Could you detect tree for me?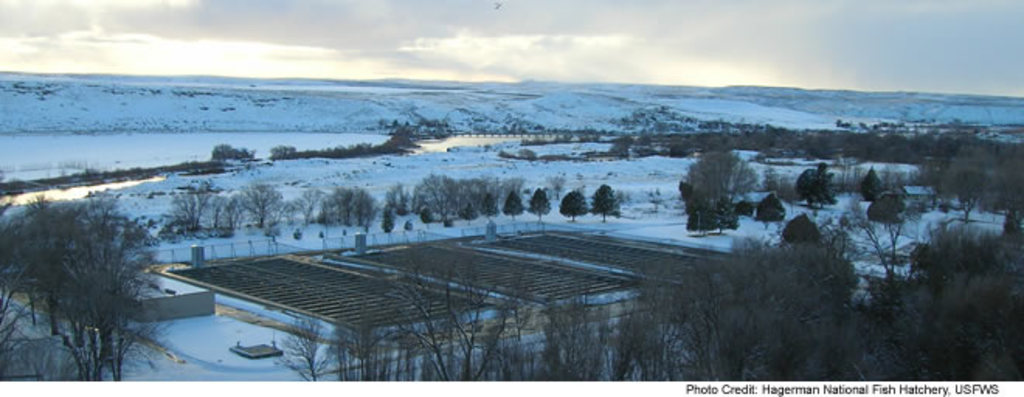
Detection result: [left=676, top=174, right=729, bottom=231].
